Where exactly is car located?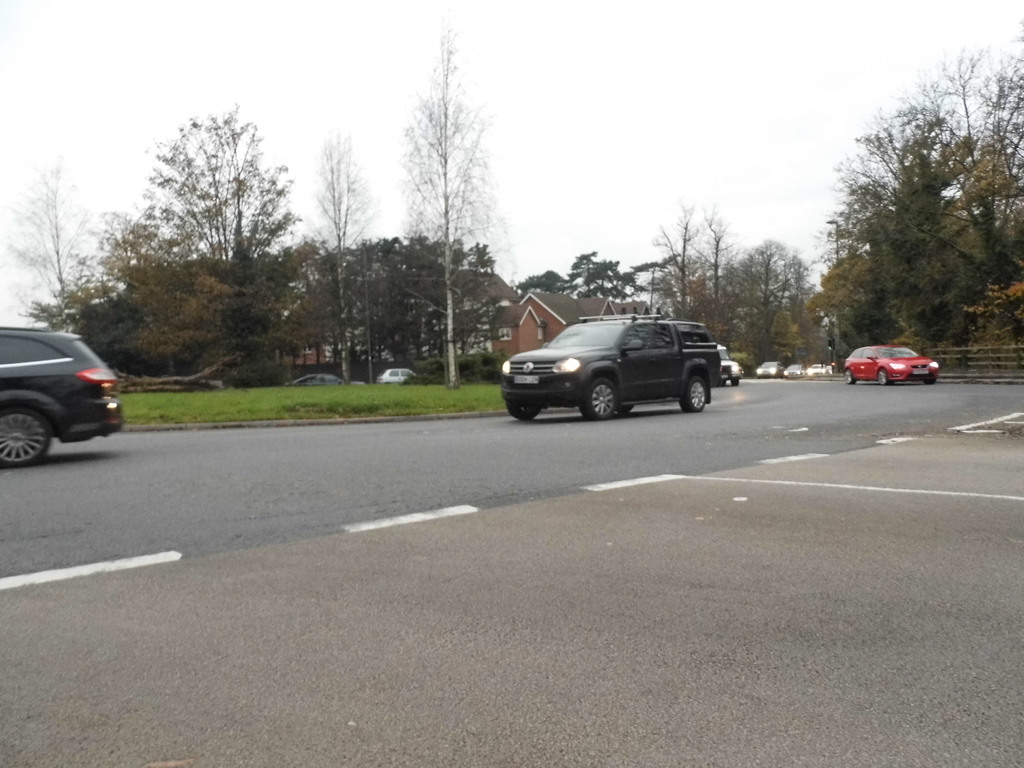
Its bounding box is l=0, t=325, r=124, b=467.
